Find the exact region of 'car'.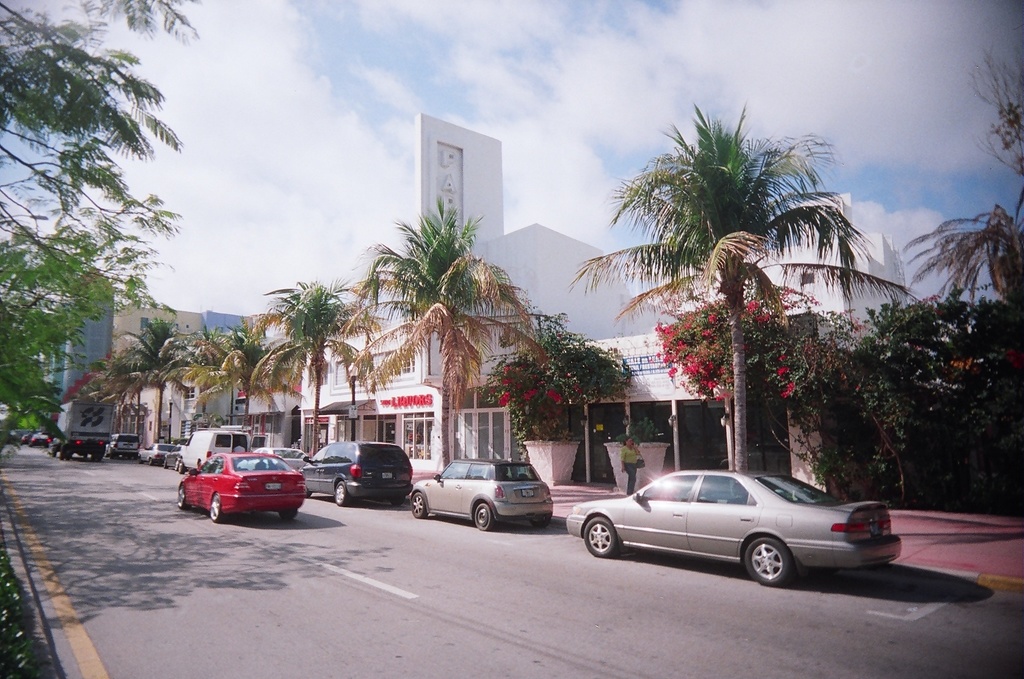
Exact region: [287,432,411,505].
